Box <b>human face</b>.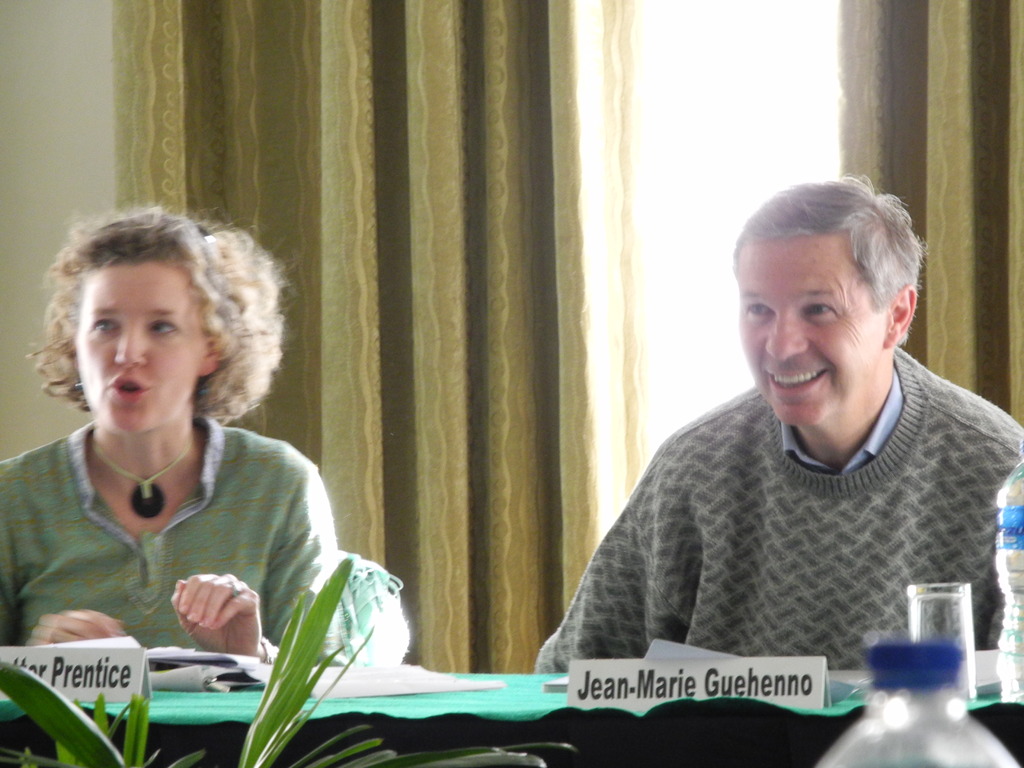
742:234:892:428.
